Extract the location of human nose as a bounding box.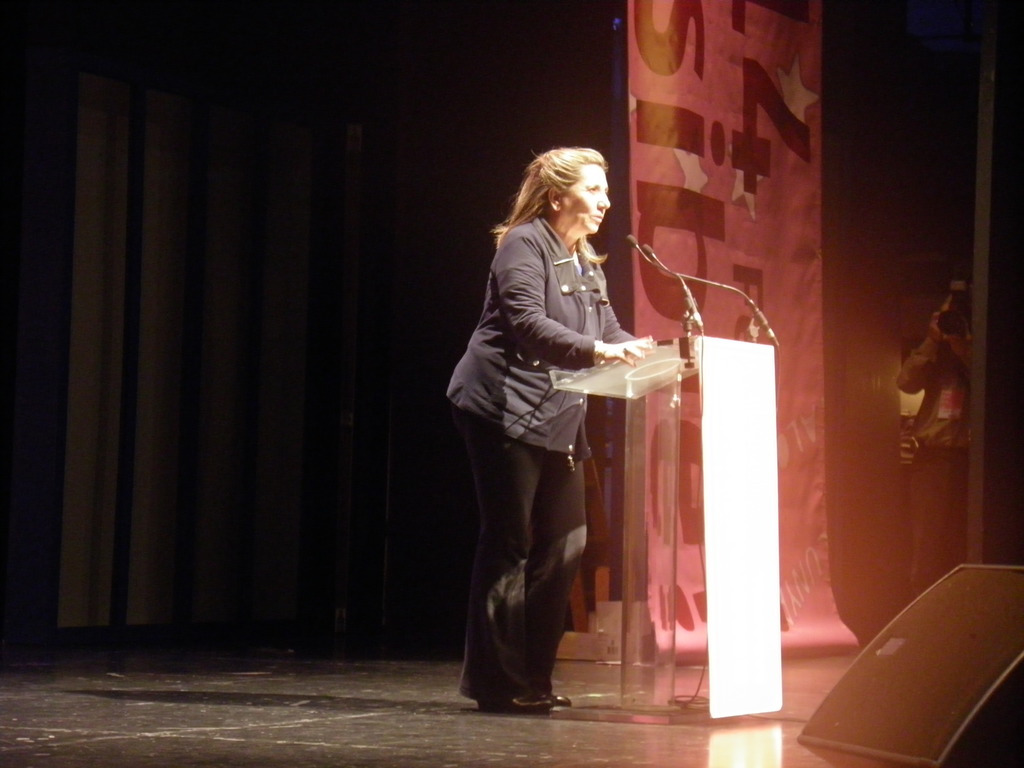
[592, 190, 612, 214].
